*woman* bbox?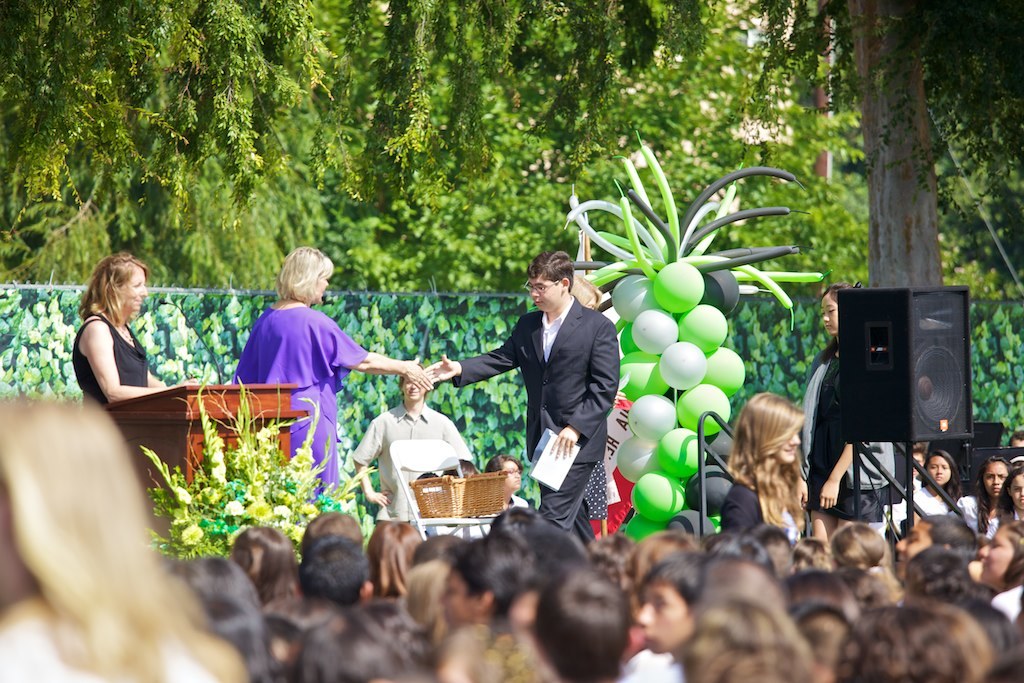
716:393:812:543
